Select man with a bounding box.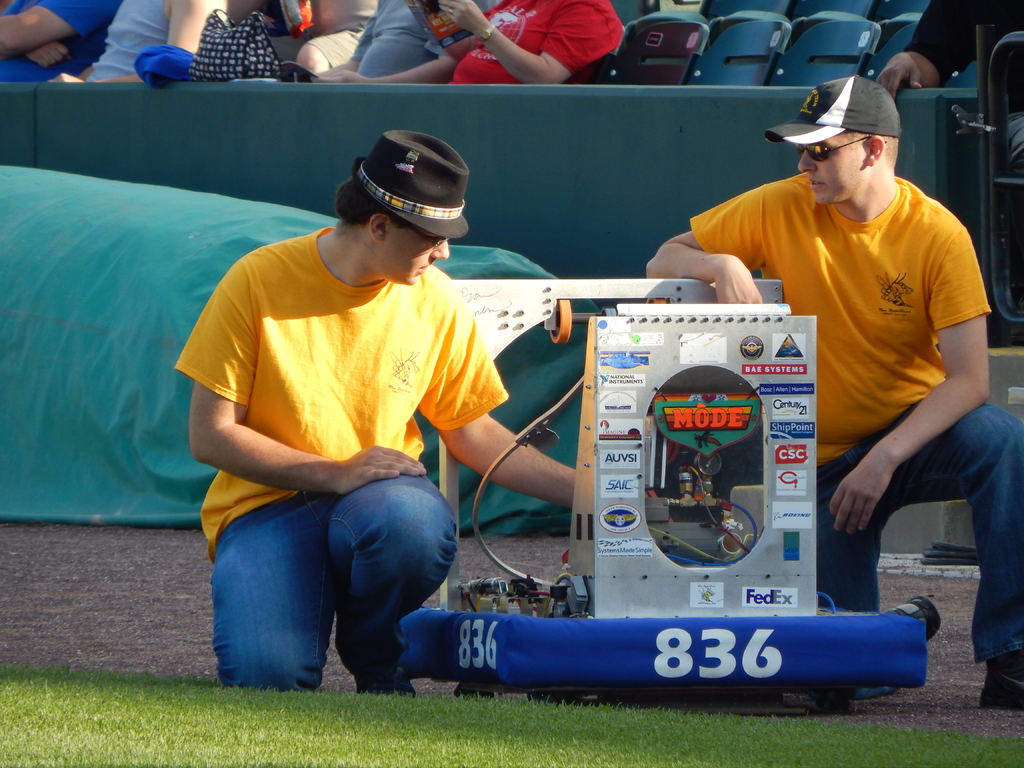
pyautogui.locateOnScreen(307, 0, 472, 81).
